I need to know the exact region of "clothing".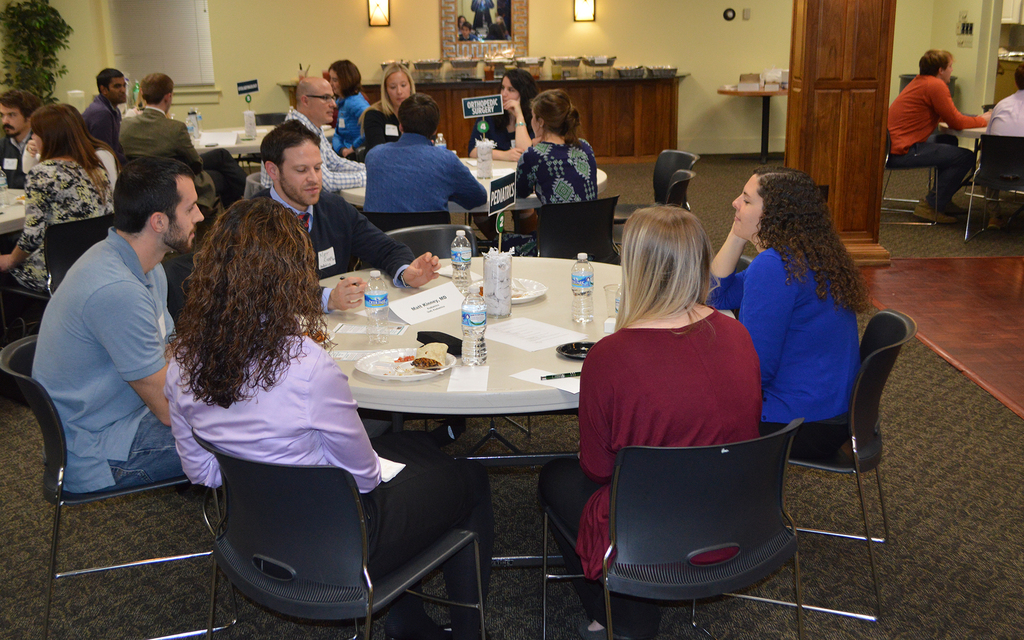
Region: {"left": 32, "top": 230, "right": 186, "bottom": 493}.
